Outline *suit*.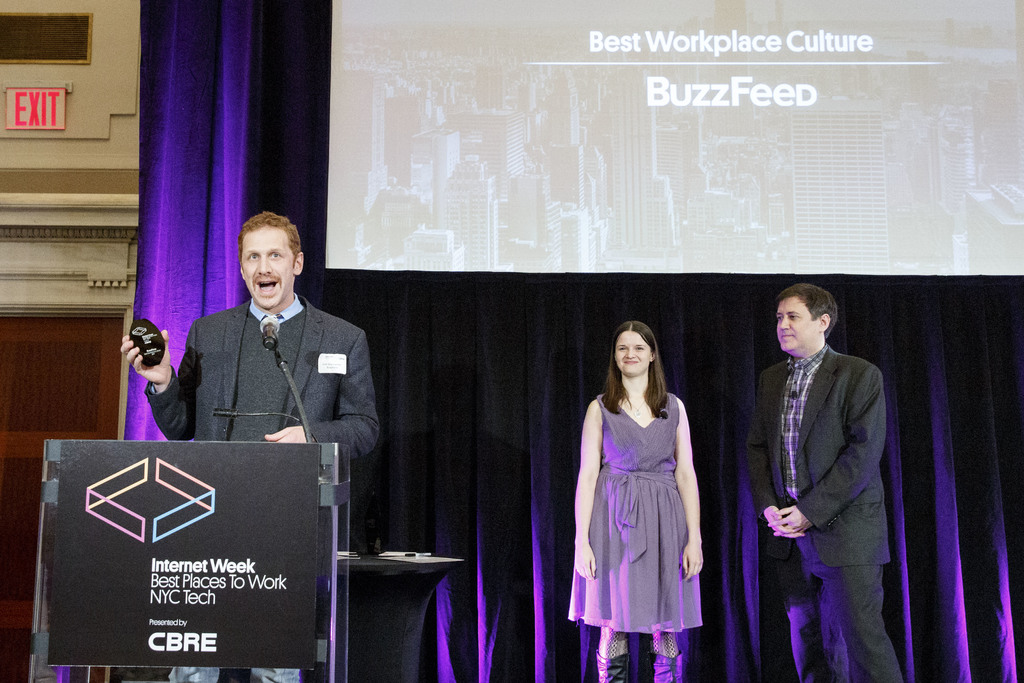
Outline: [740, 340, 907, 682].
